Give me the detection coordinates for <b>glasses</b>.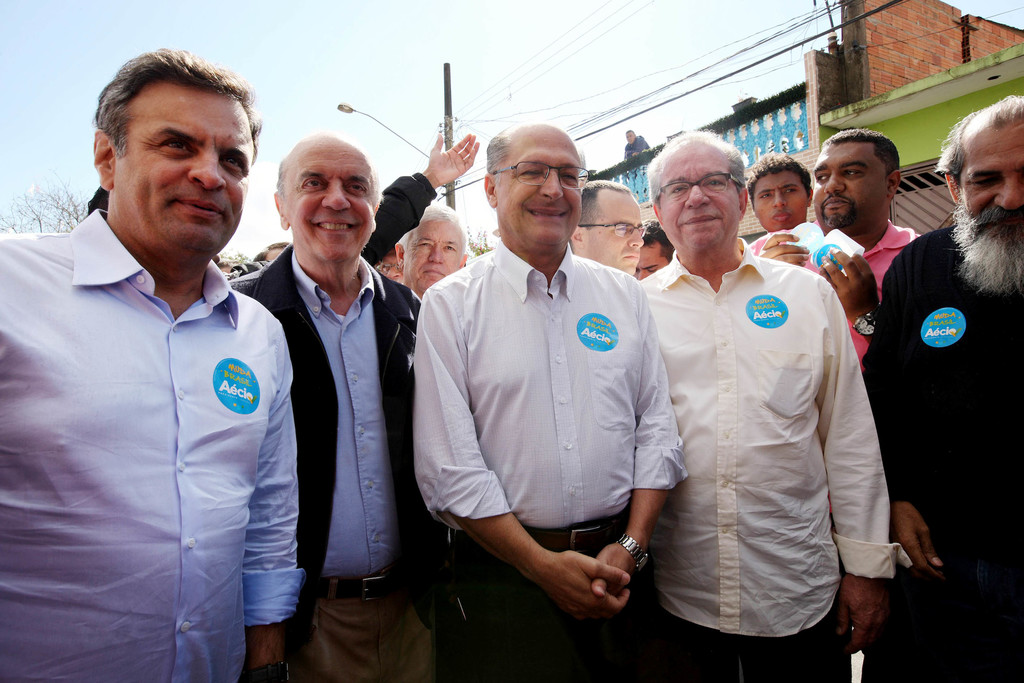
579/222/648/239.
